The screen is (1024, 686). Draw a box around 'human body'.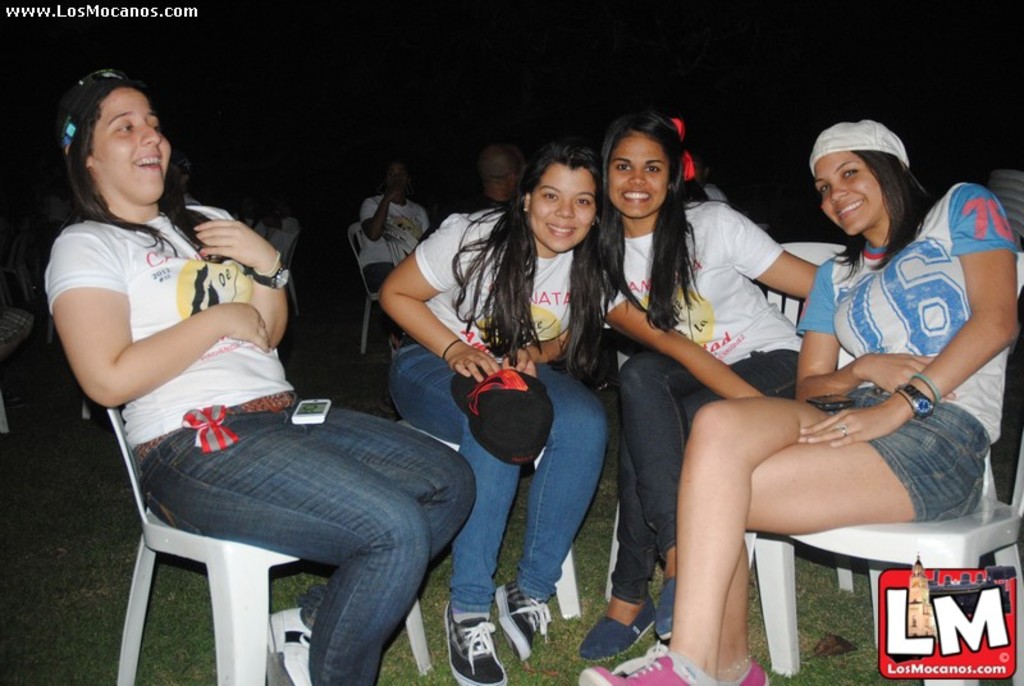
pyautogui.locateOnScreen(351, 159, 435, 355).
